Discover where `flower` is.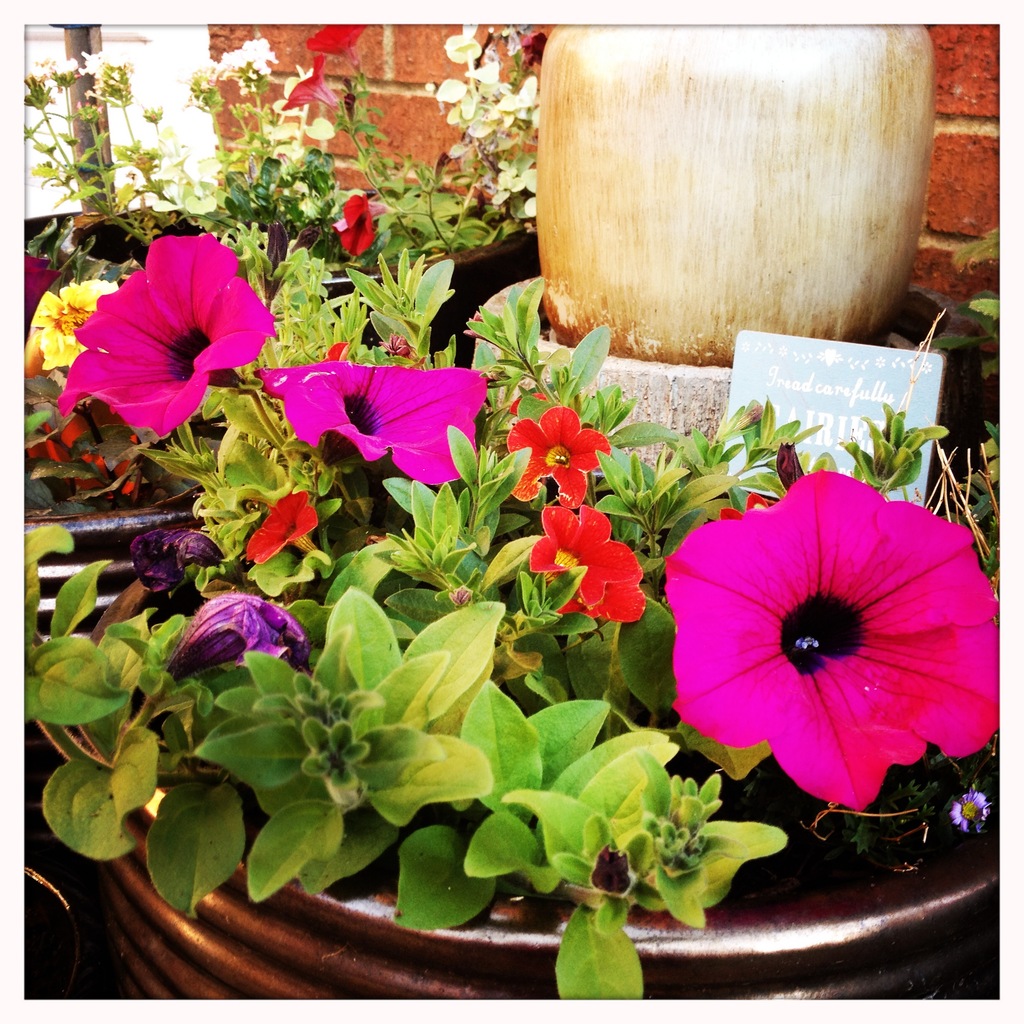
Discovered at rect(333, 189, 373, 251).
